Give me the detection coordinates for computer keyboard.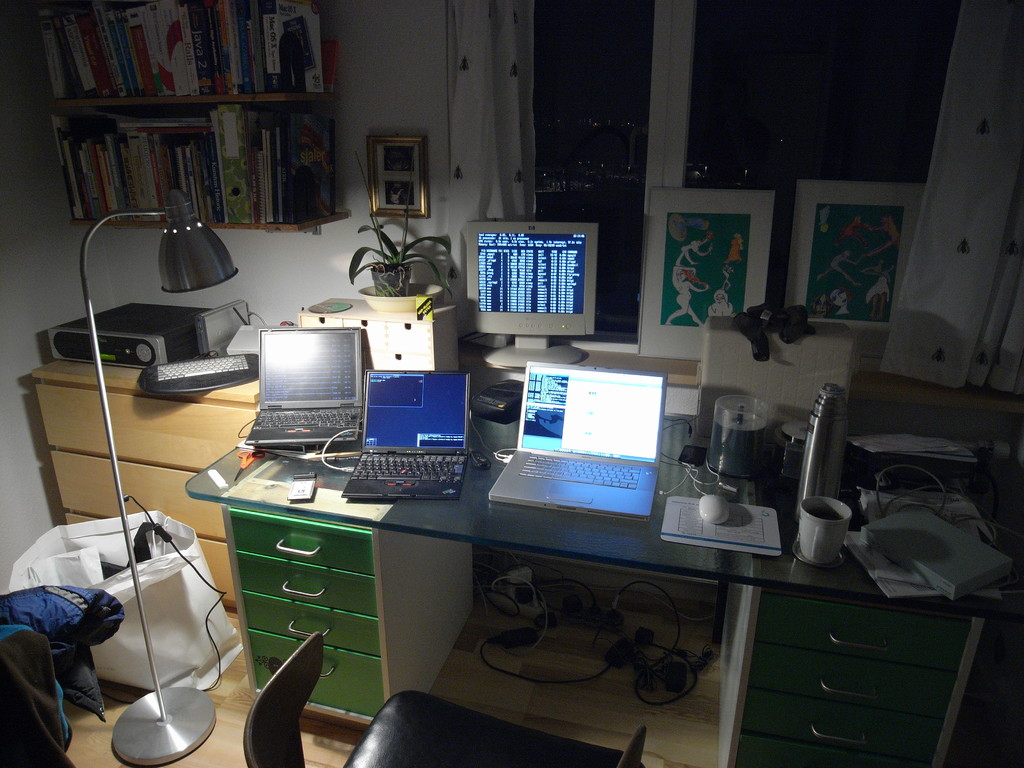
137 352 257 397.
